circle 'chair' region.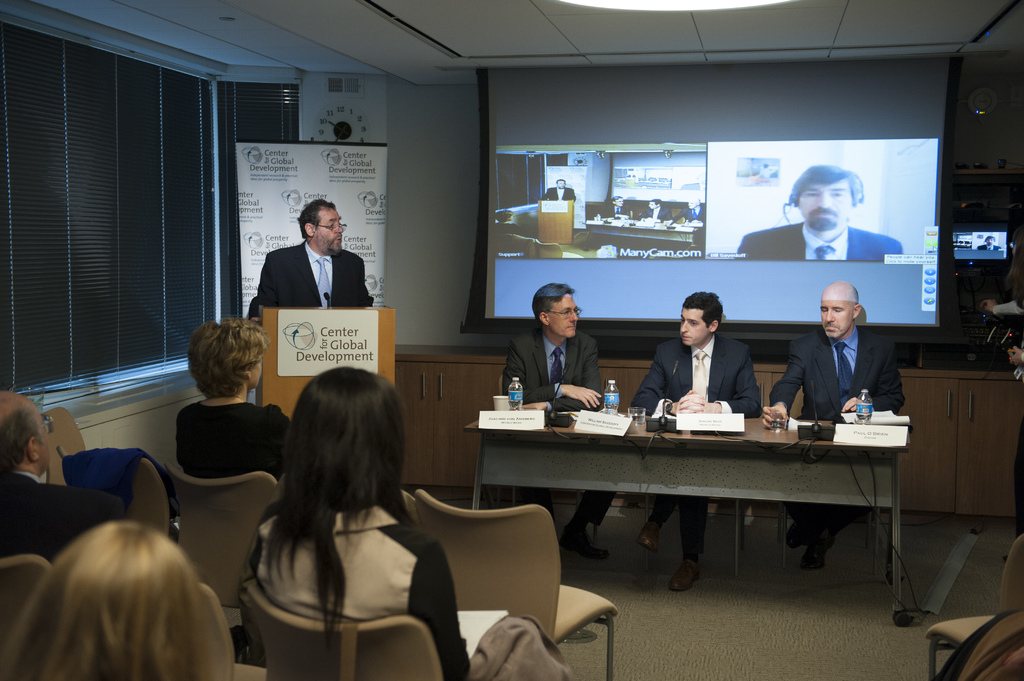
Region: [left=776, top=387, right=881, bottom=575].
